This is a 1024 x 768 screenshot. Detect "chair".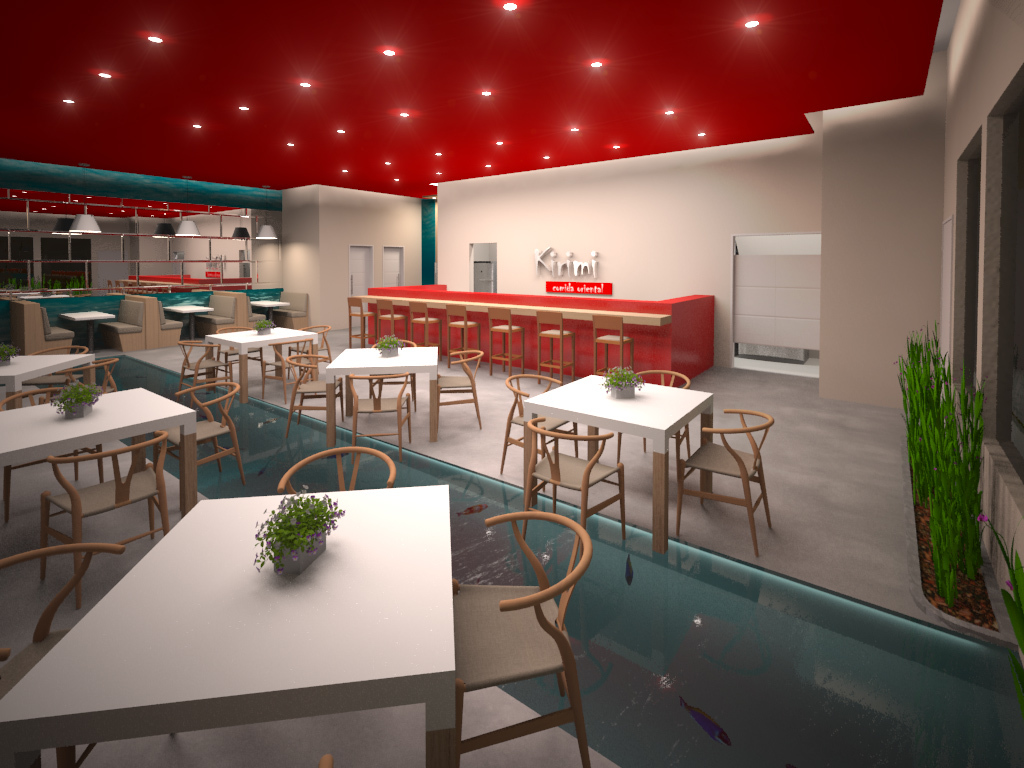
l=0, t=387, r=111, b=524.
